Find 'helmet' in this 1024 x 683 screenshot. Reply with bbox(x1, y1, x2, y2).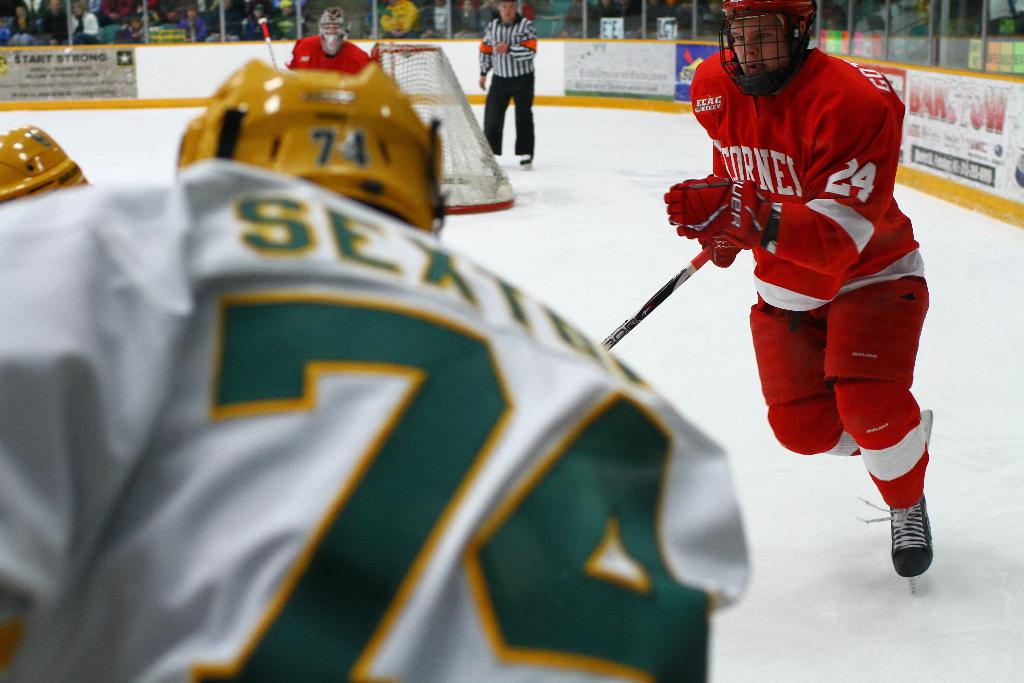
bbox(724, 8, 832, 63).
